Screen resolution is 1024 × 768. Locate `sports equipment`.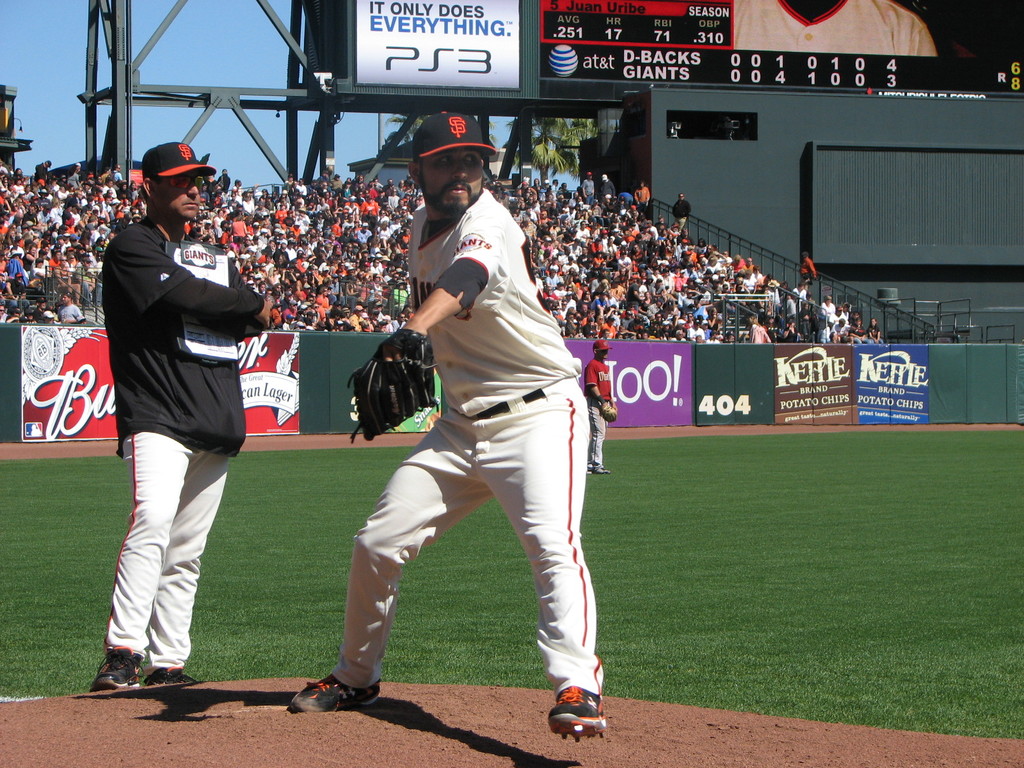
bbox=[96, 641, 137, 692].
